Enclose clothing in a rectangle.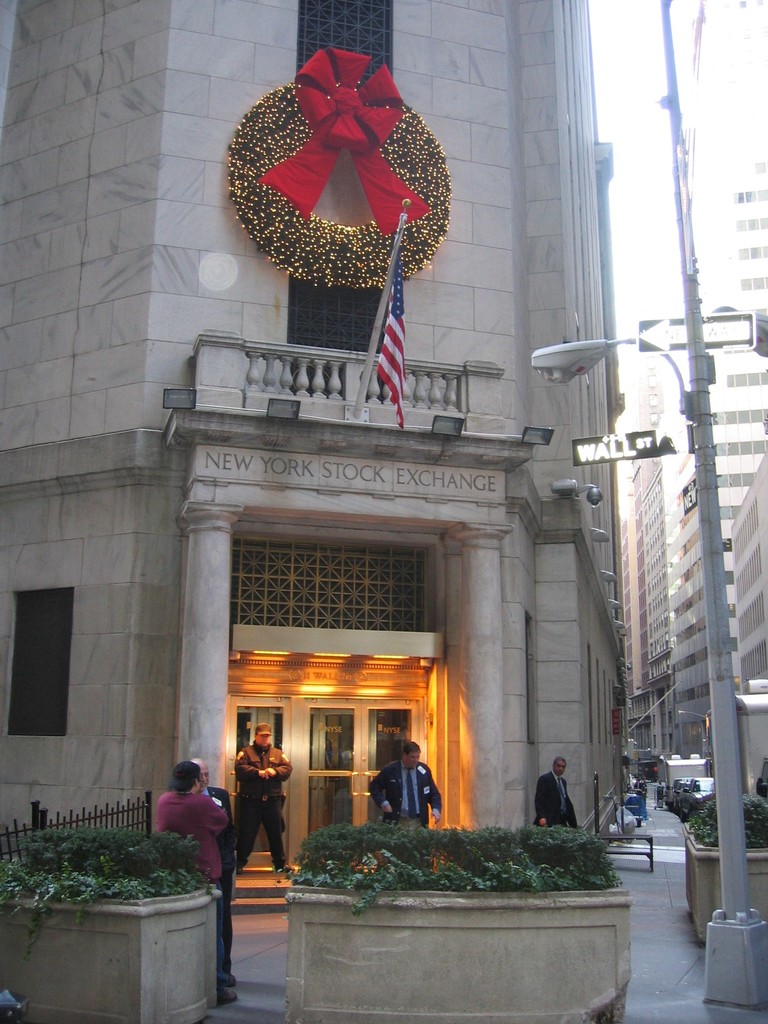
[x1=375, y1=748, x2=439, y2=841].
